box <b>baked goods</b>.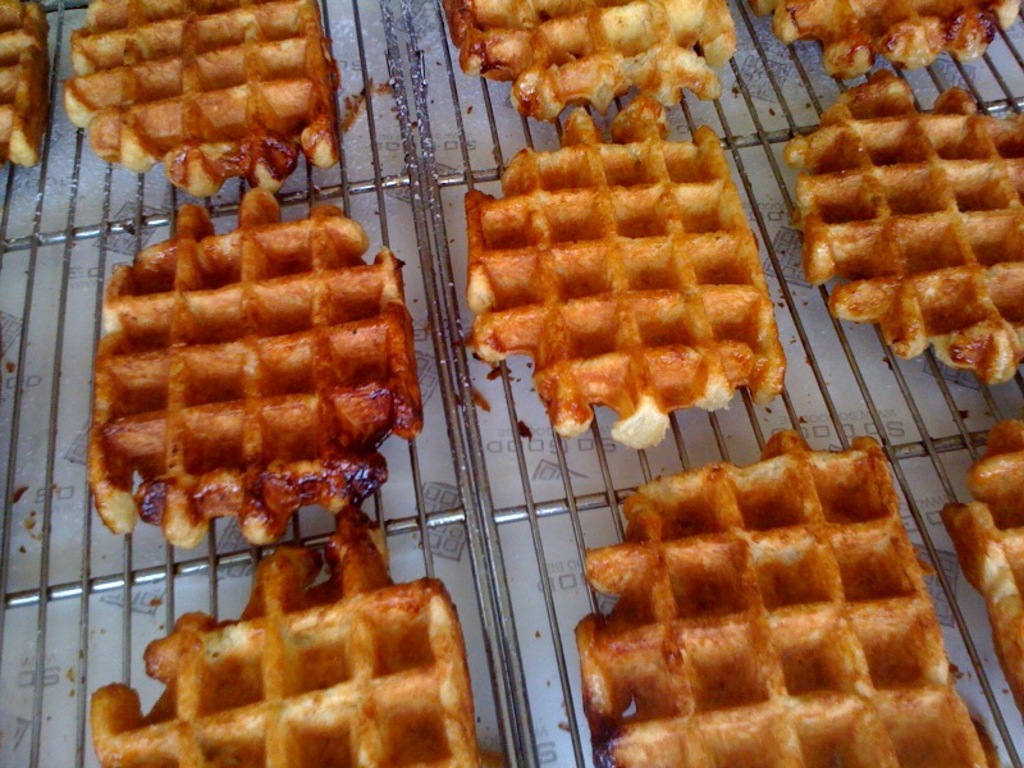
pyautogui.locateOnScreen(0, 0, 44, 161).
